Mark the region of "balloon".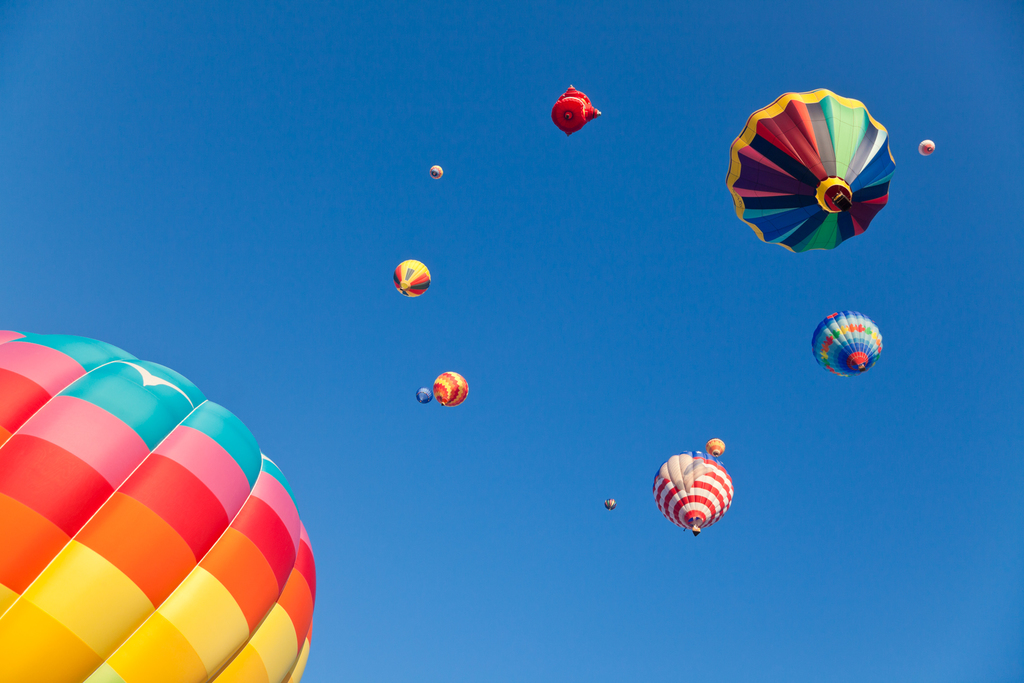
Region: rect(428, 164, 445, 180).
